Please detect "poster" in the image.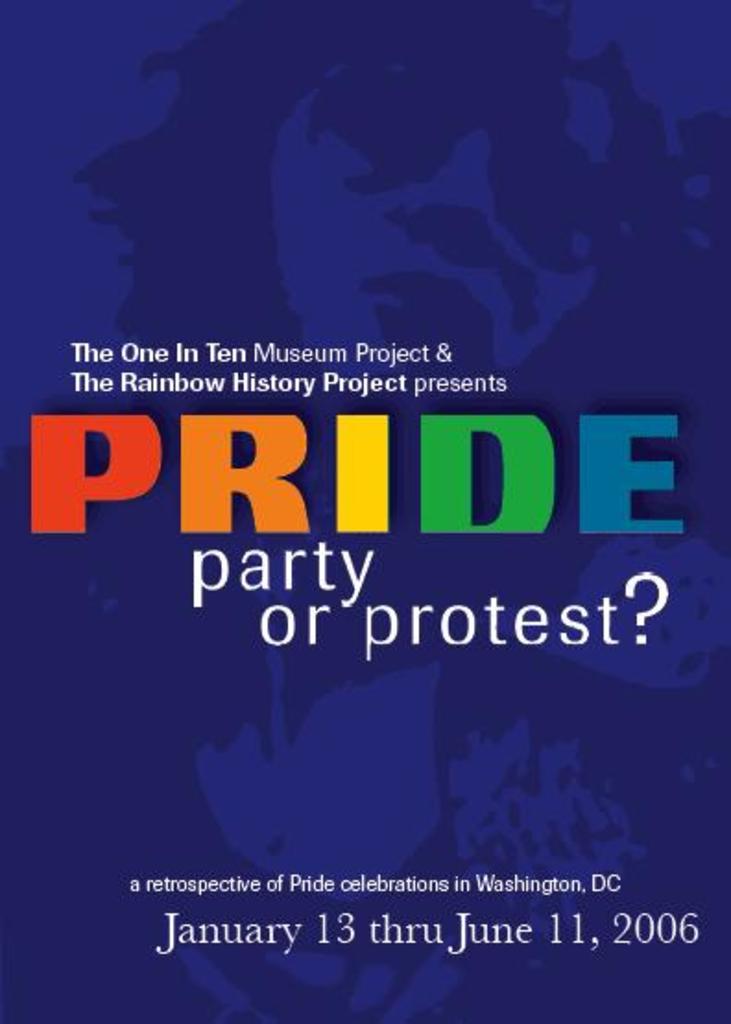
left=0, top=0, right=729, bottom=1022.
